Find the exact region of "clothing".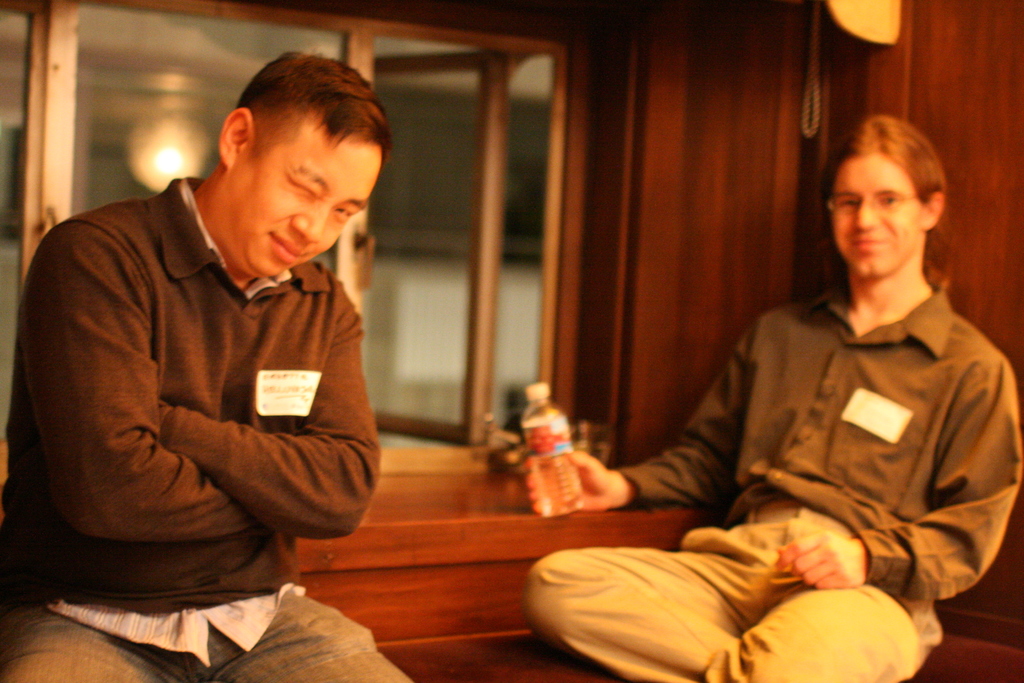
Exact region: (0, 107, 492, 682).
